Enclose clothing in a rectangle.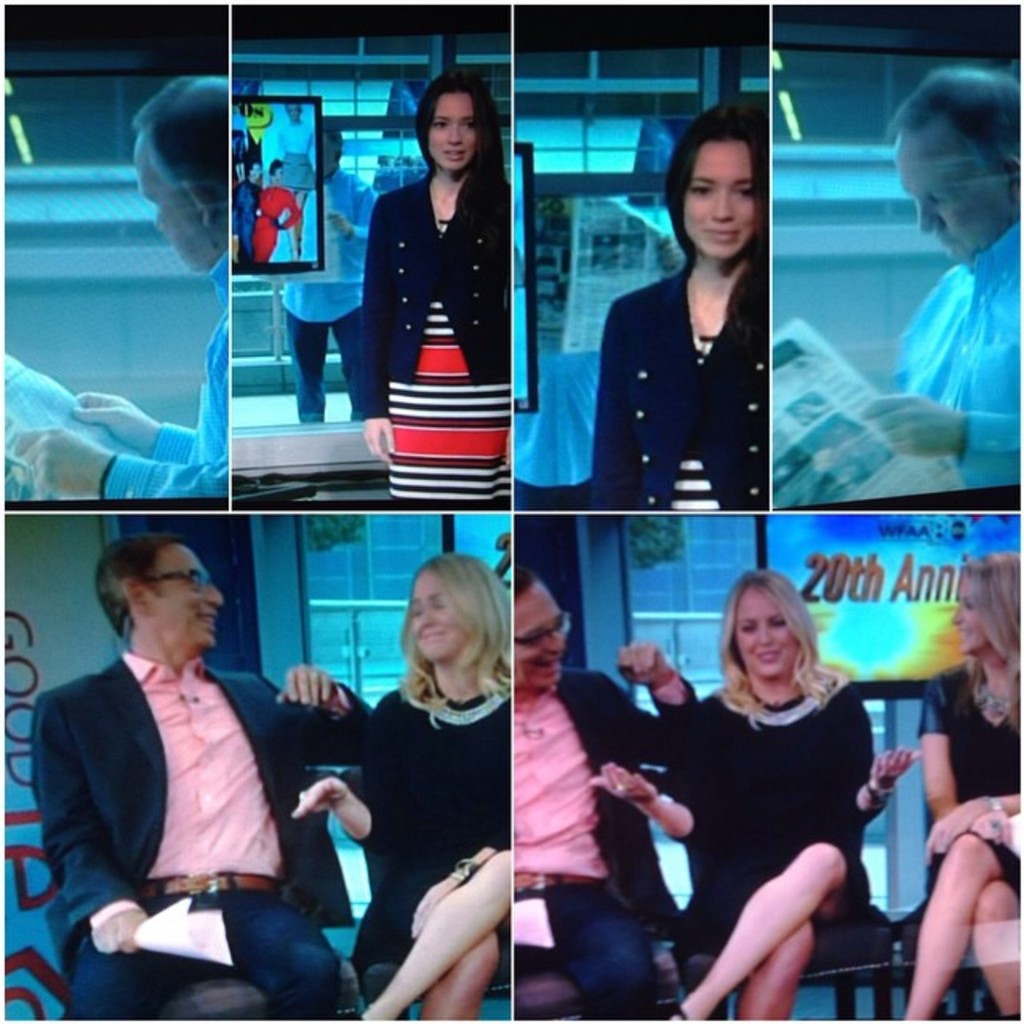
detection(928, 651, 1022, 794).
